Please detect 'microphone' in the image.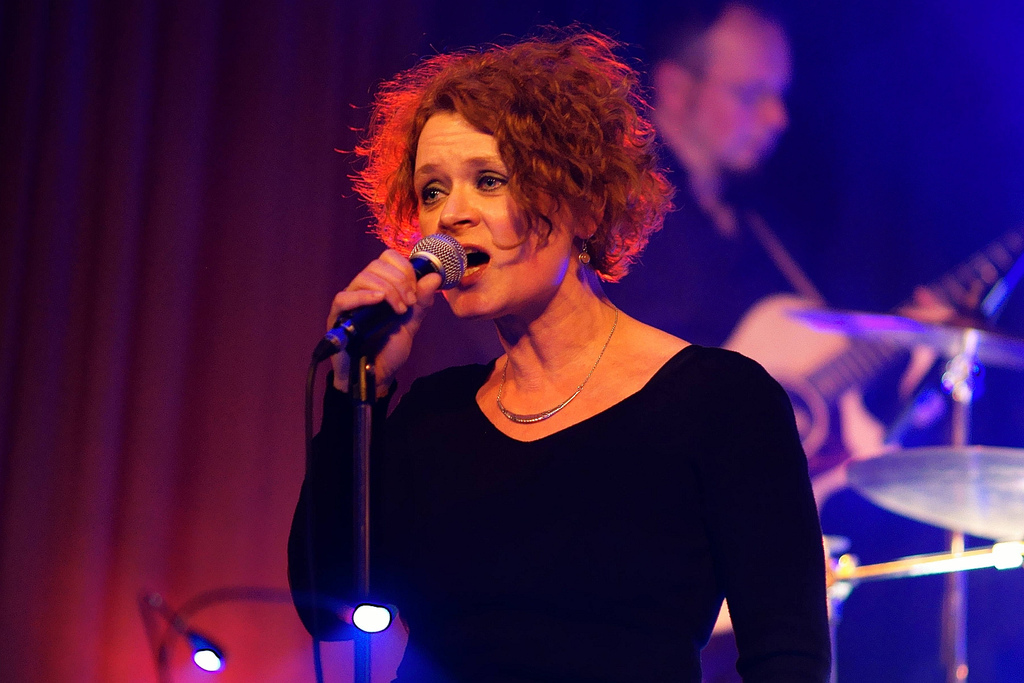
BBox(319, 227, 463, 392).
